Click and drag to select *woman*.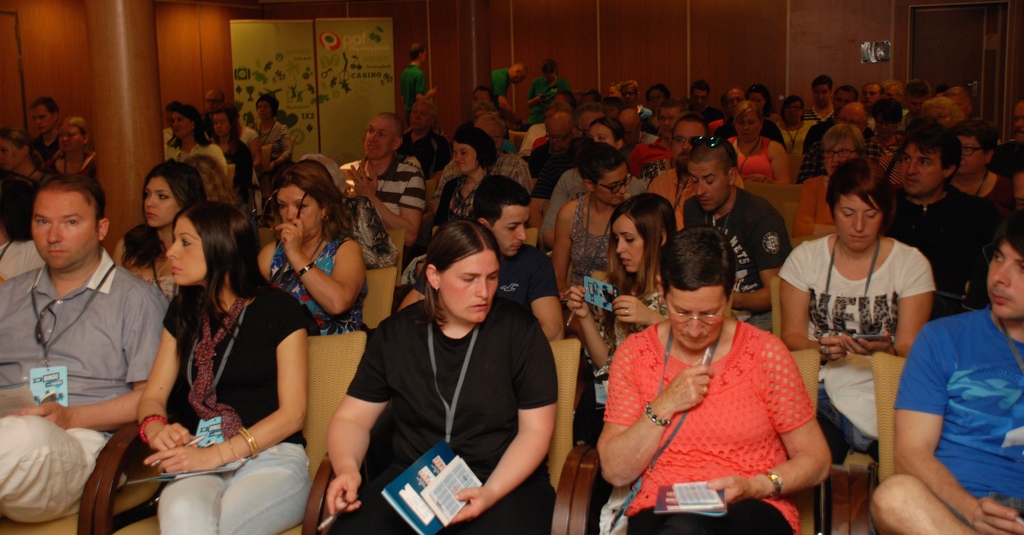
Selection: 259,94,301,160.
